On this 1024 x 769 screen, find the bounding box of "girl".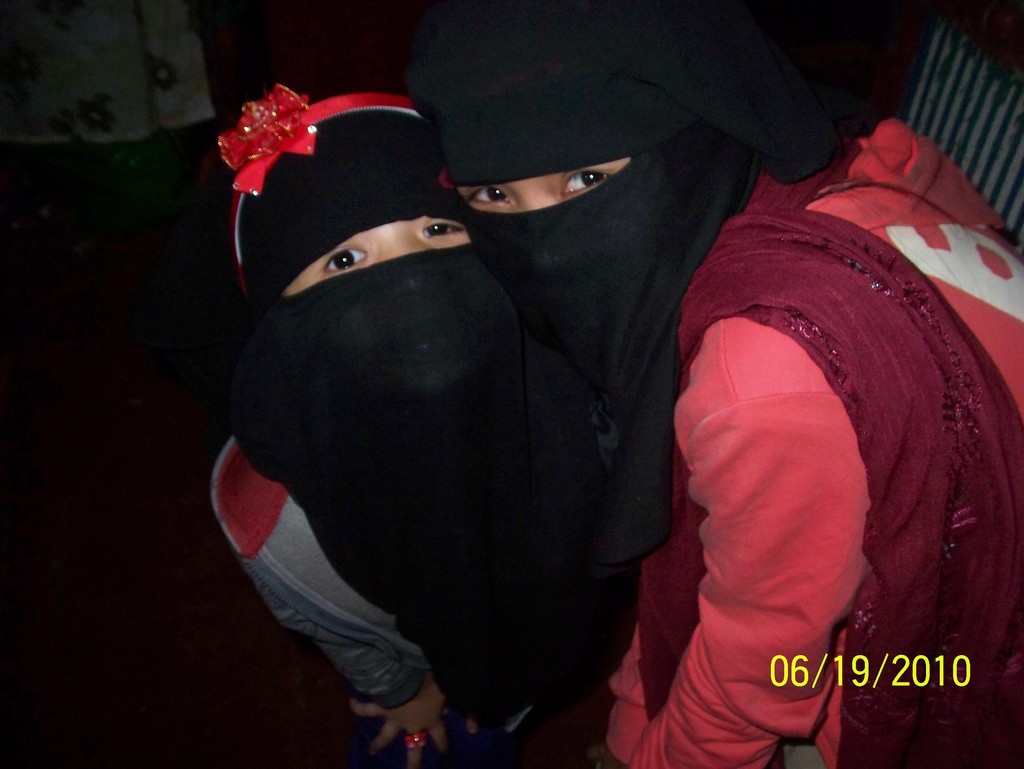
Bounding box: {"left": 396, "top": 0, "right": 1023, "bottom": 768}.
